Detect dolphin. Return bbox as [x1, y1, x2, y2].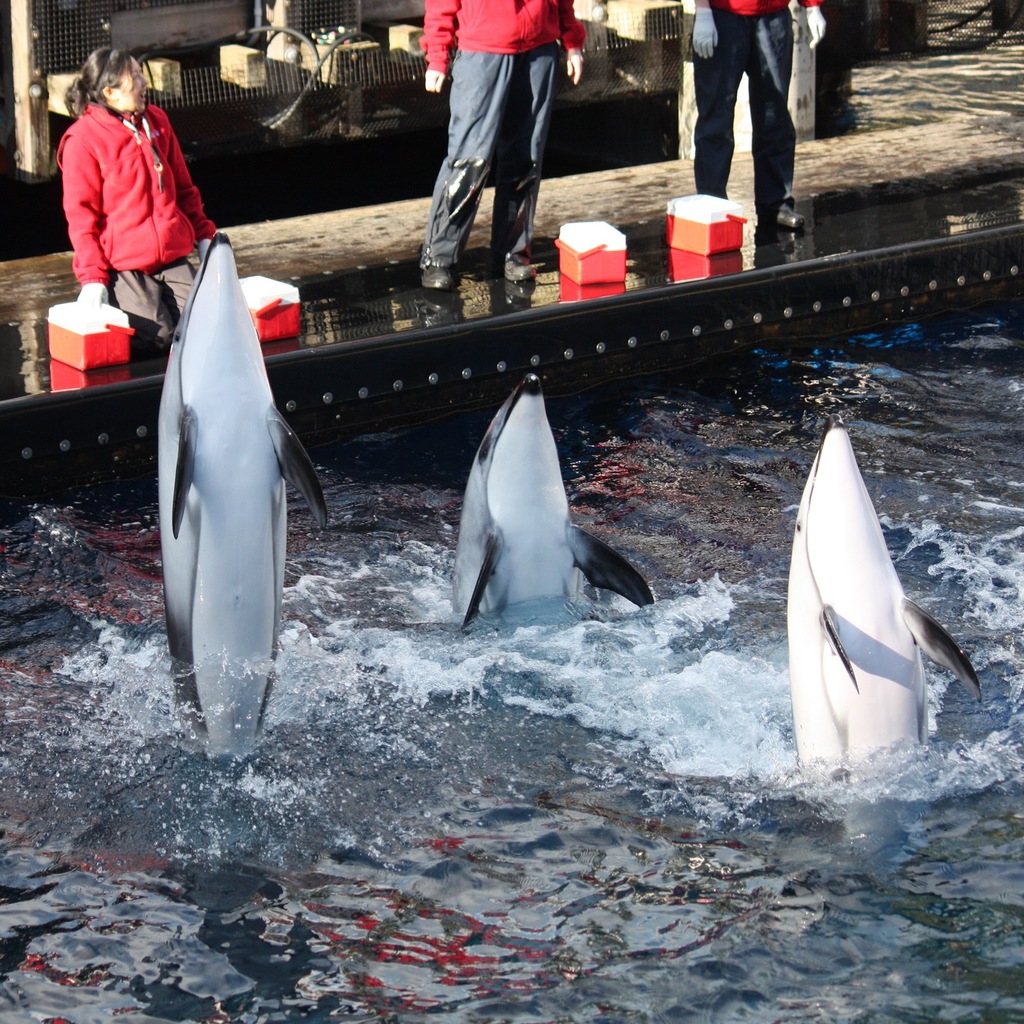
[447, 366, 654, 636].
